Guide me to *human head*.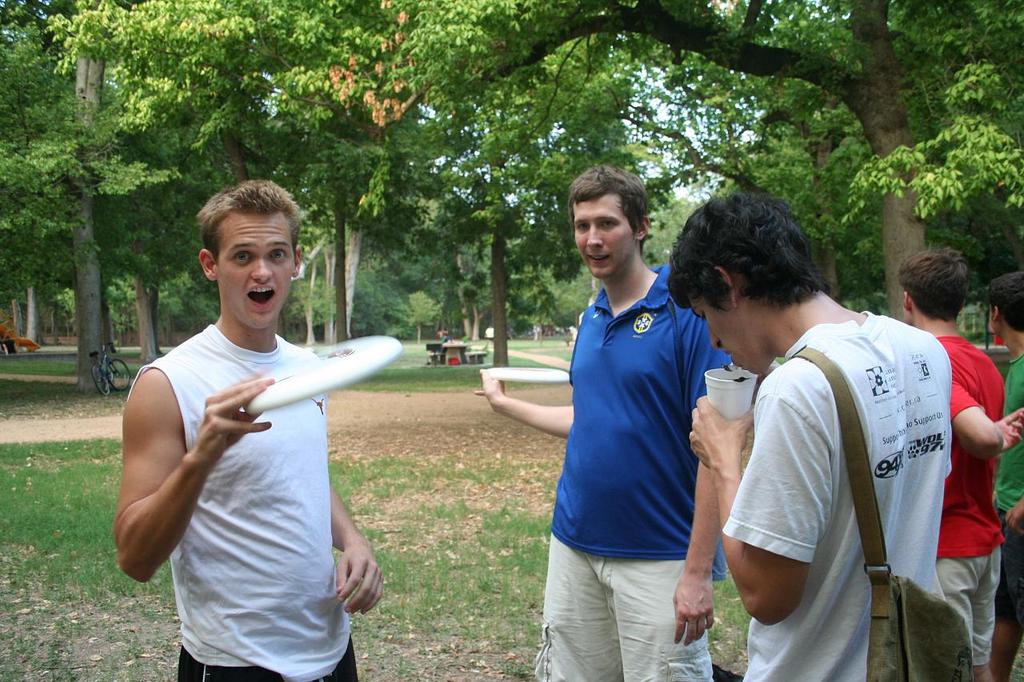
Guidance: {"x1": 979, "y1": 273, "x2": 1023, "y2": 338}.
